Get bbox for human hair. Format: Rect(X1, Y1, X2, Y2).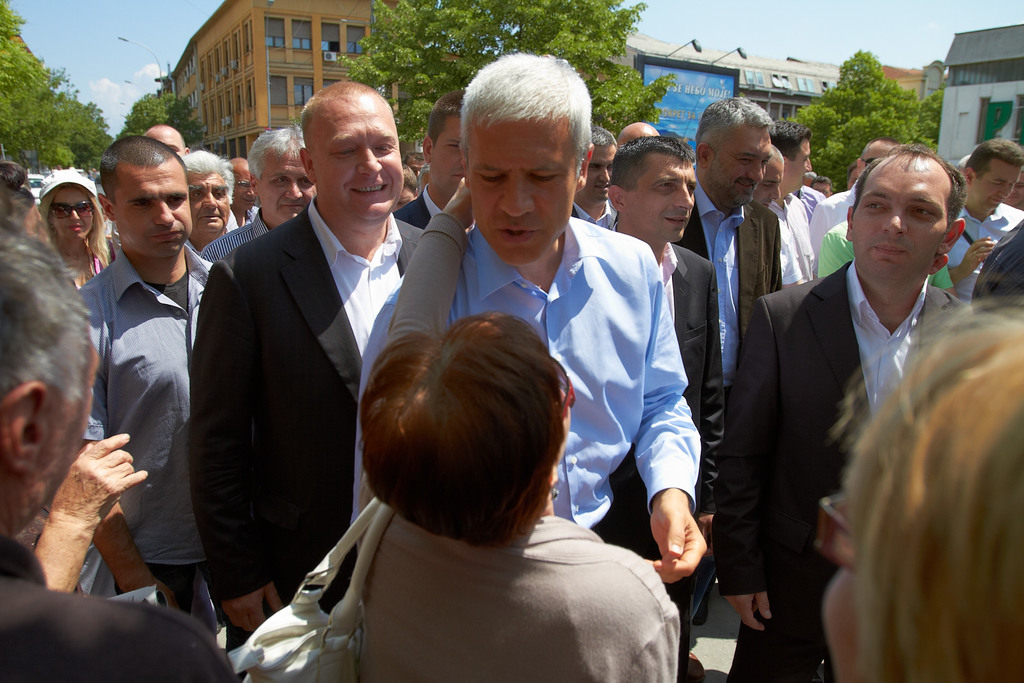
Rect(831, 296, 1023, 682).
